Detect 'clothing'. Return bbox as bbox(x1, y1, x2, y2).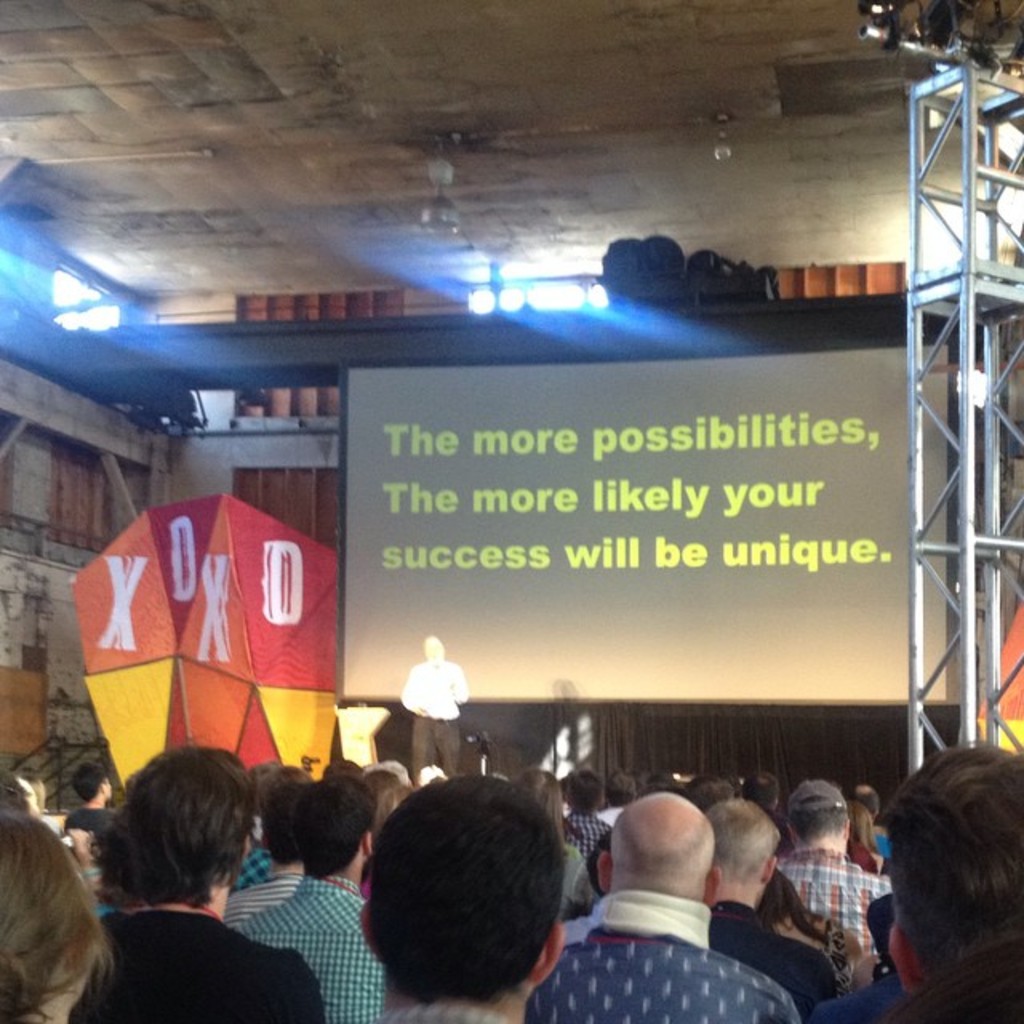
bbox(224, 848, 278, 893).
